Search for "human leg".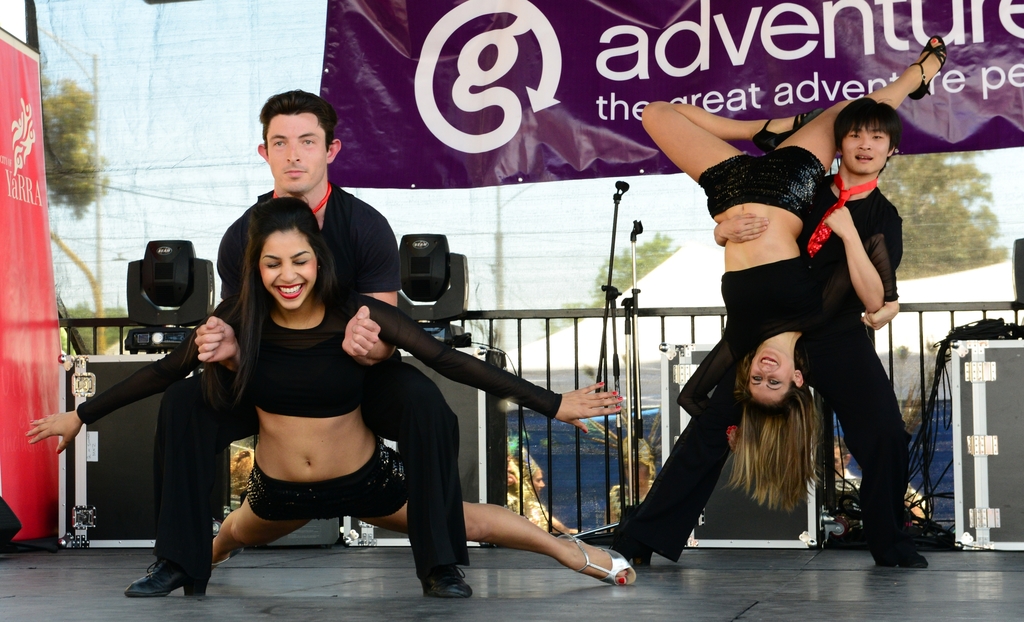
Found at 396/500/631/591.
